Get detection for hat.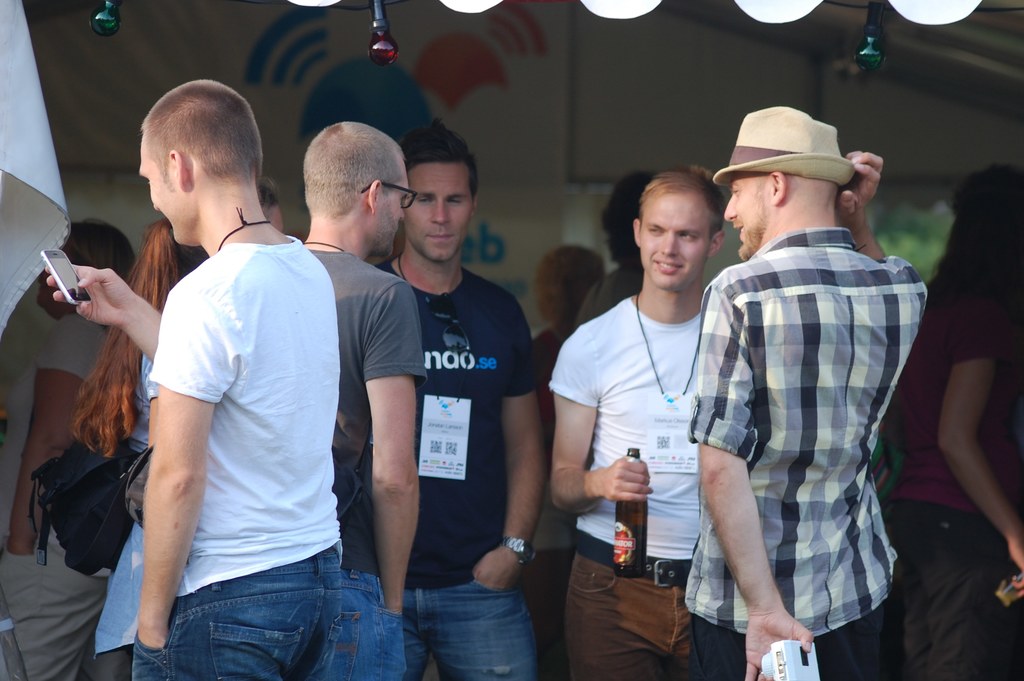
Detection: <box>712,103,858,190</box>.
